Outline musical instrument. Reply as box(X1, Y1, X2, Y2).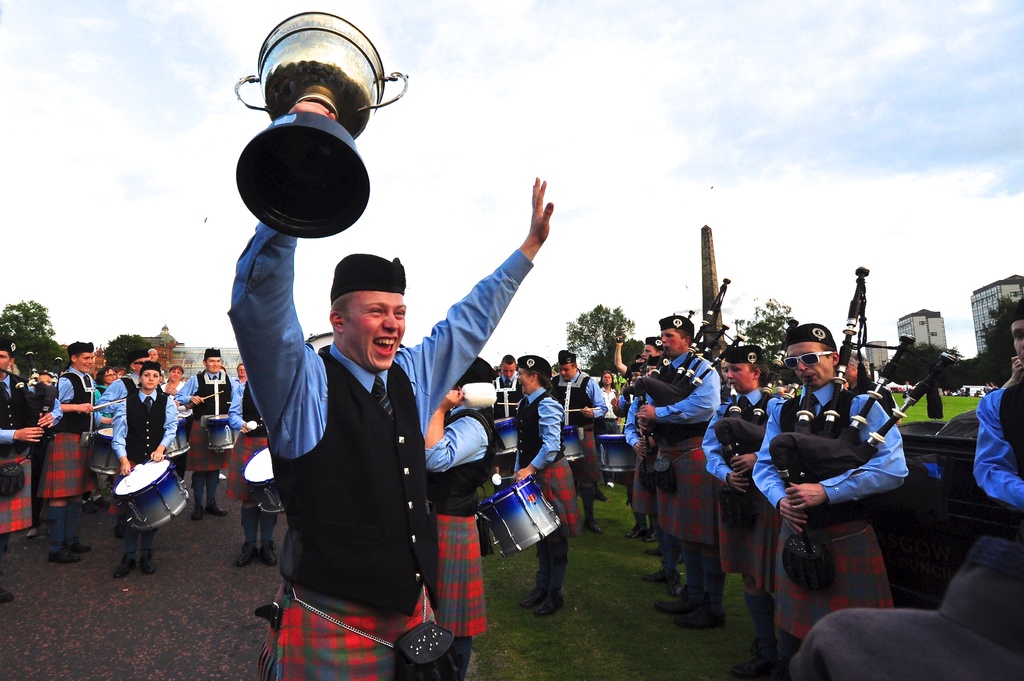
box(115, 453, 195, 534).
